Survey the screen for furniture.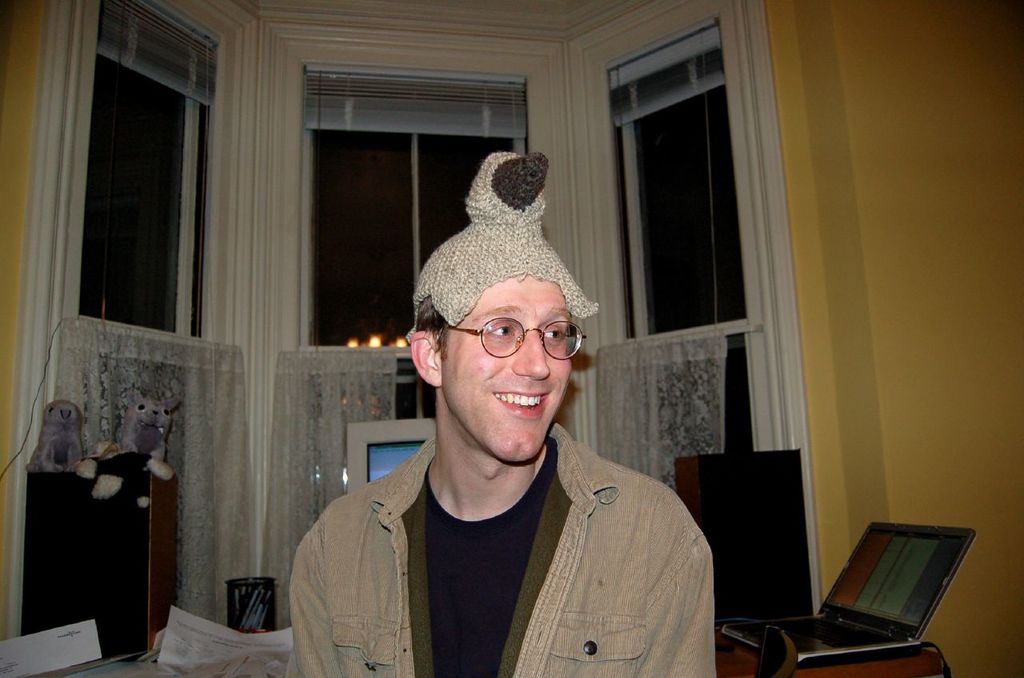
Survey found: box(718, 635, 948, 677).
